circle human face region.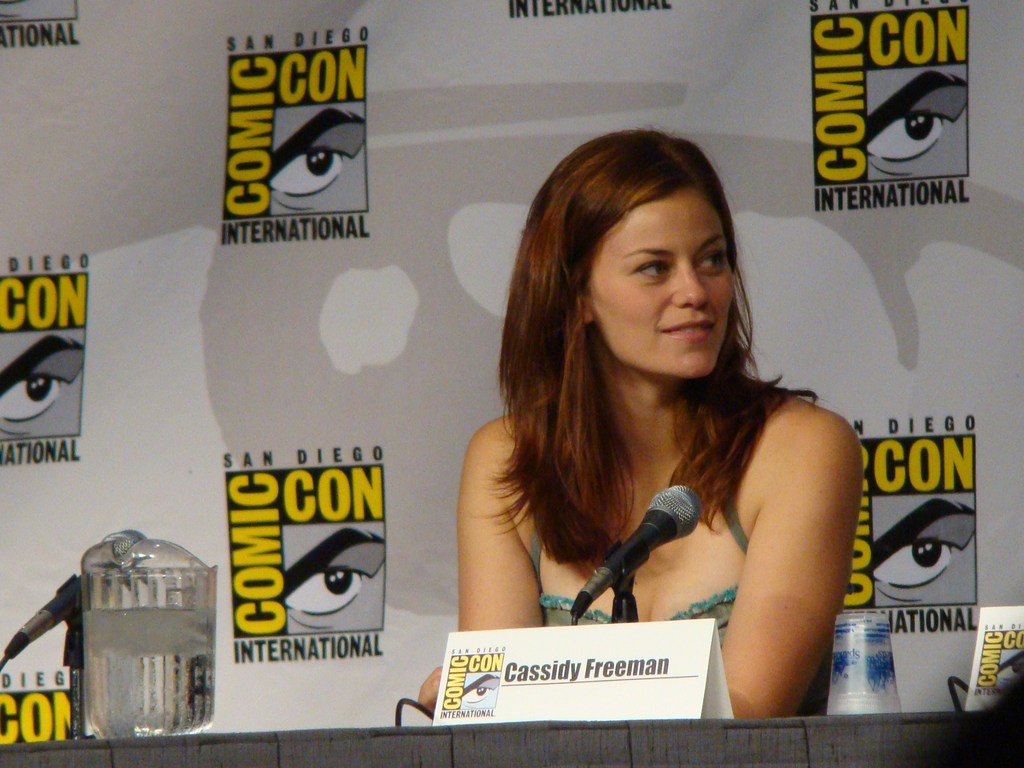
Region: {"left": 865, "top": 68, "right": 973, "bottom": 186}.
